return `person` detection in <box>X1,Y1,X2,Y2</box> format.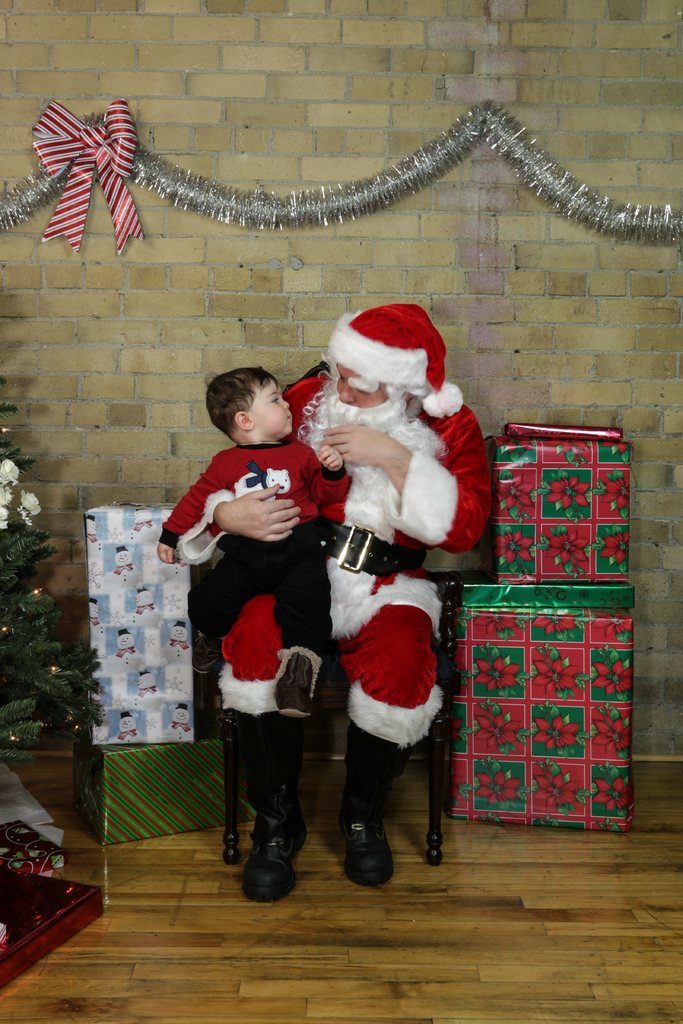
<box>186,304,499,920</box>.
